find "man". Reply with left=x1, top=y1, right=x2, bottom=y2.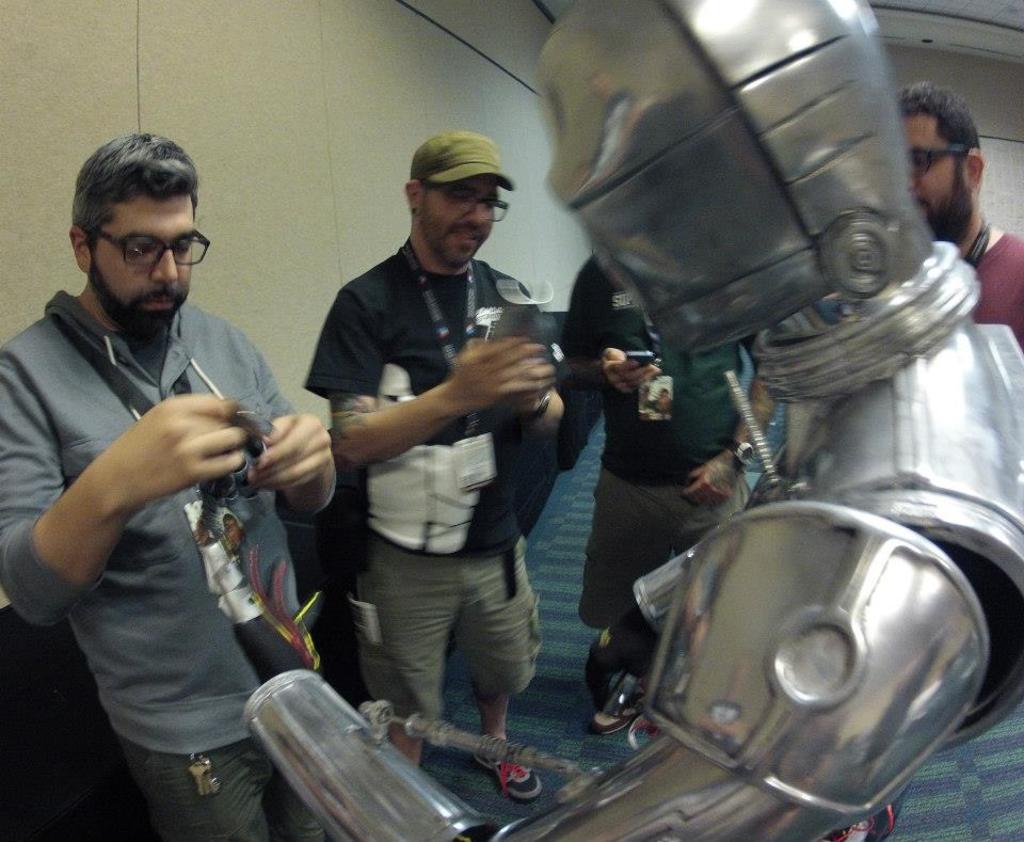
left=282, top=124, right=585, bottom=778.
